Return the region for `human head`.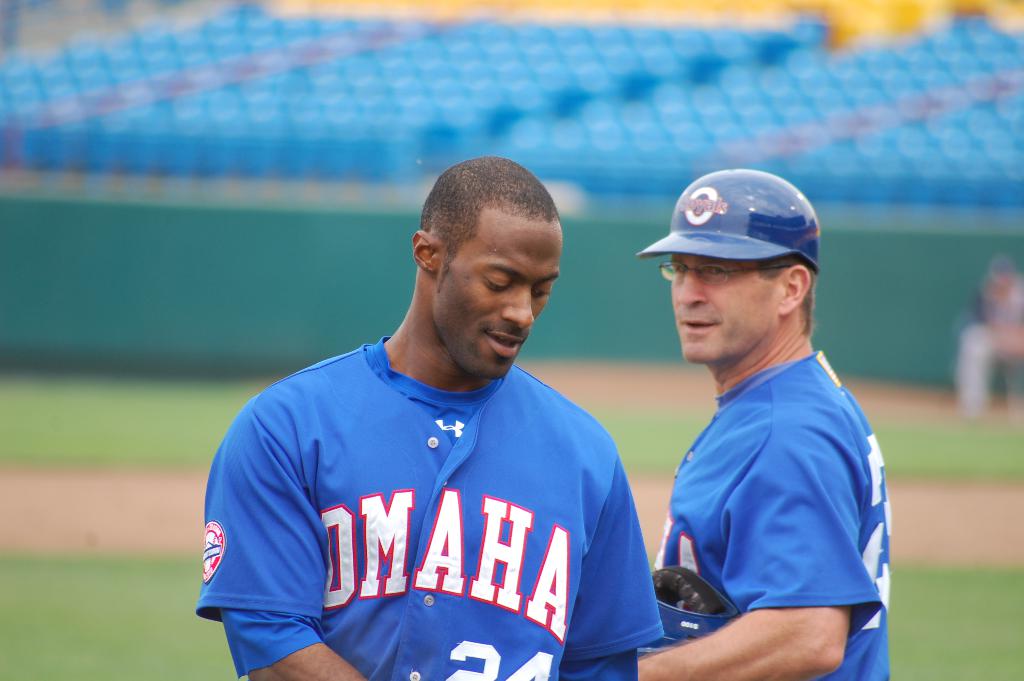
[981,261,1018,303].
